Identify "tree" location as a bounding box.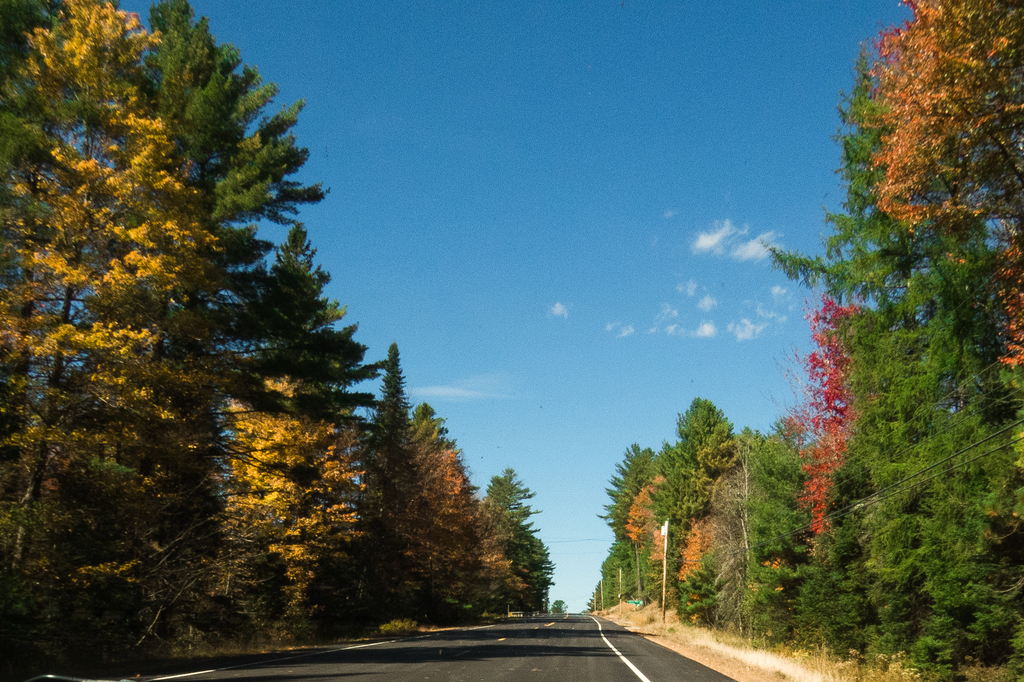
Rect(481, 468, 553, 601).
